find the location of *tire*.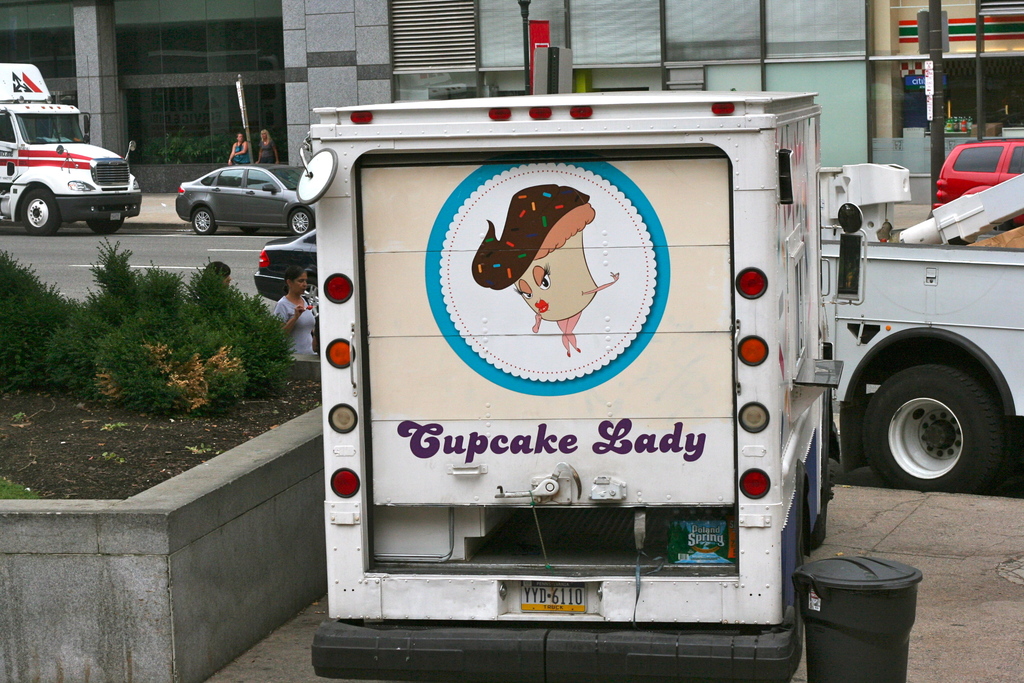
Location: (20,186,62,237).
